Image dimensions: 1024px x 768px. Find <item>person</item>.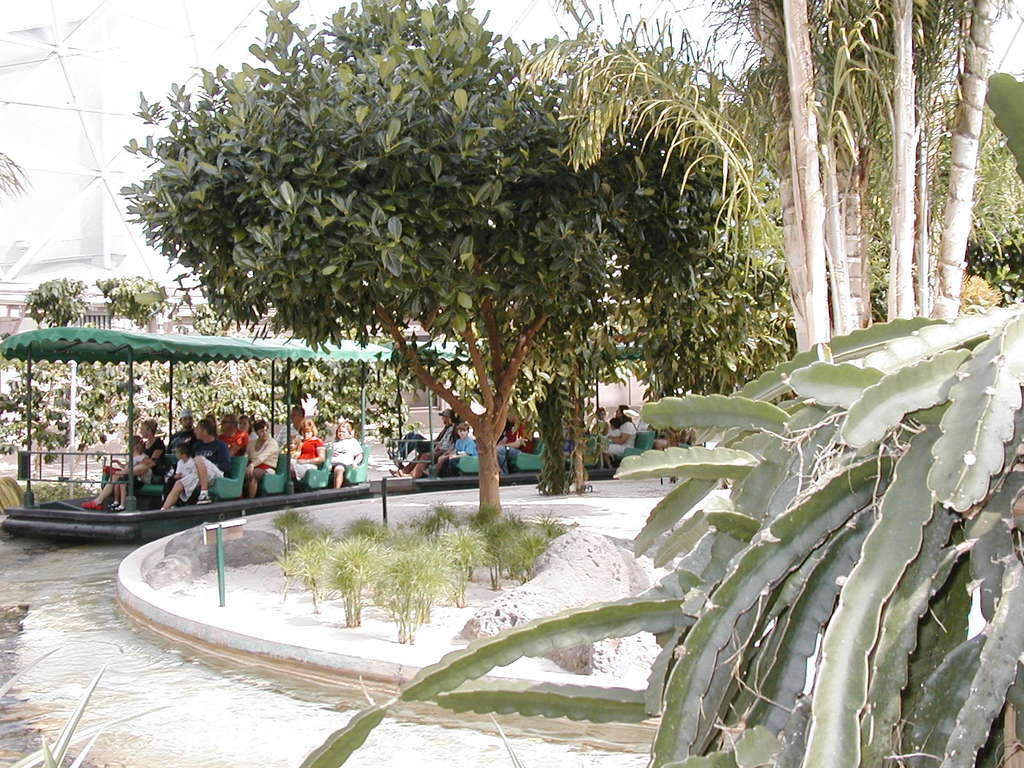
l=77, t=419, r=166, b=511.
